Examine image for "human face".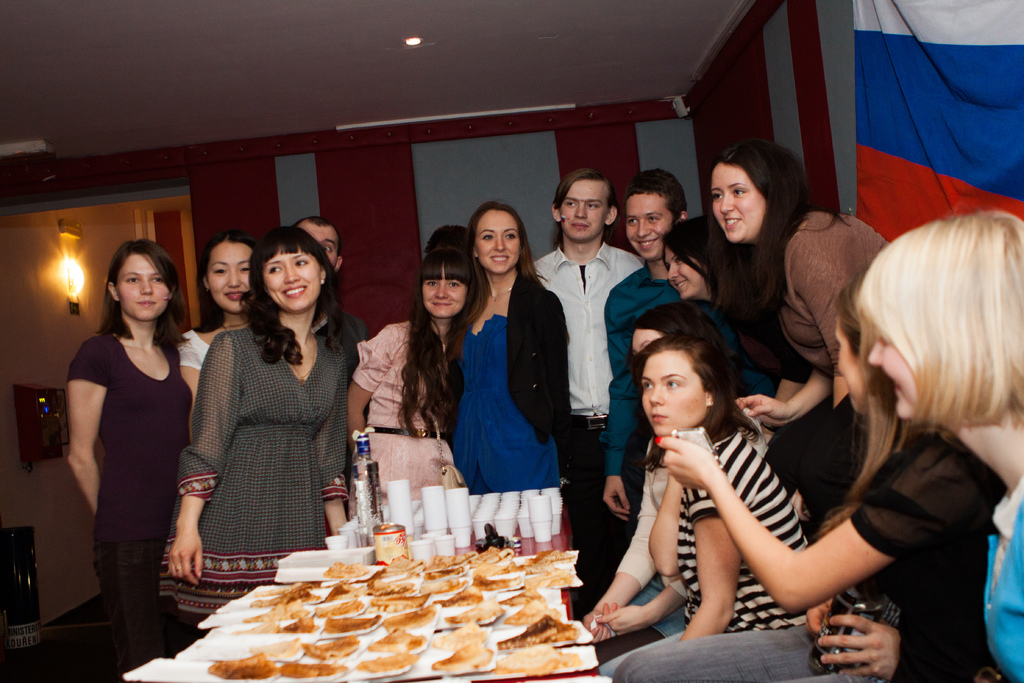
Examination result: pyautogui.locateOnScreen(639, 353, 707, 436).
